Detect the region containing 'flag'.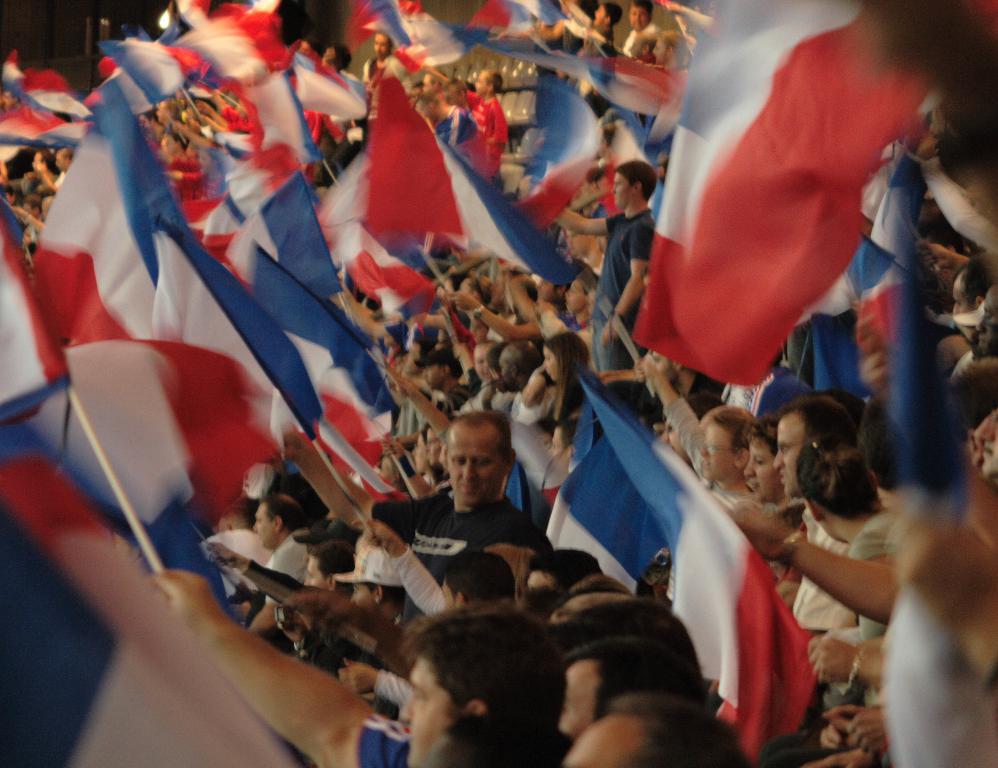
x1=251, y1=247, x2=343, y2=422.
